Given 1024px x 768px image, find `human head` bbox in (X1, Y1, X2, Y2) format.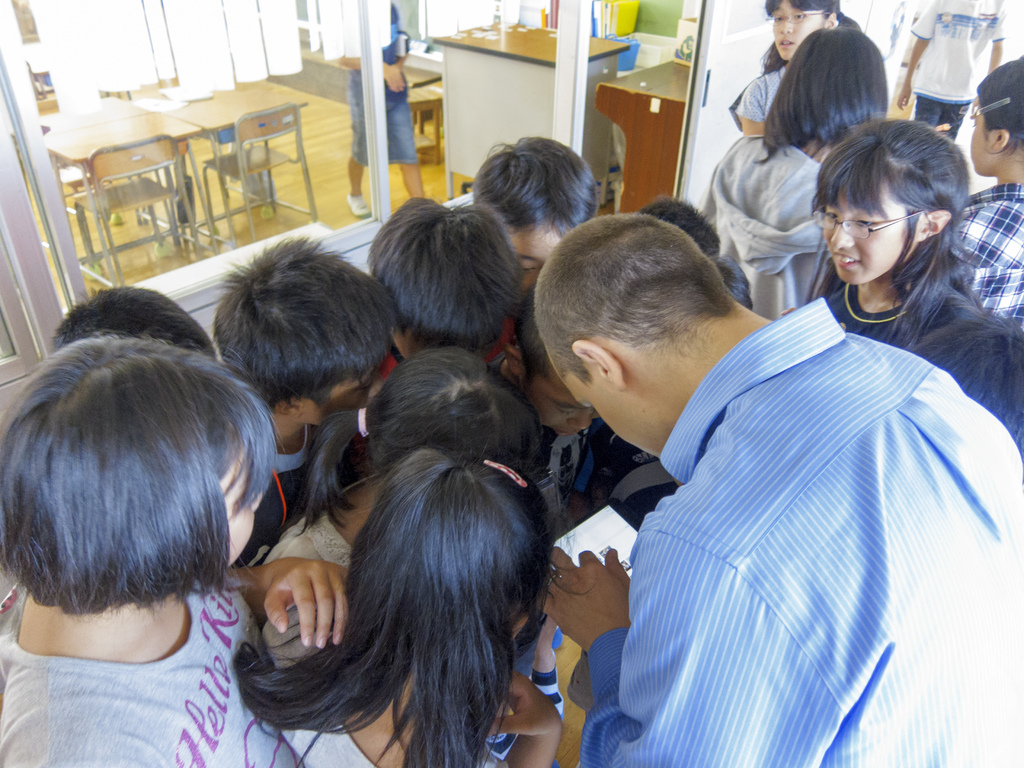
(367, 195, 523, 356).
